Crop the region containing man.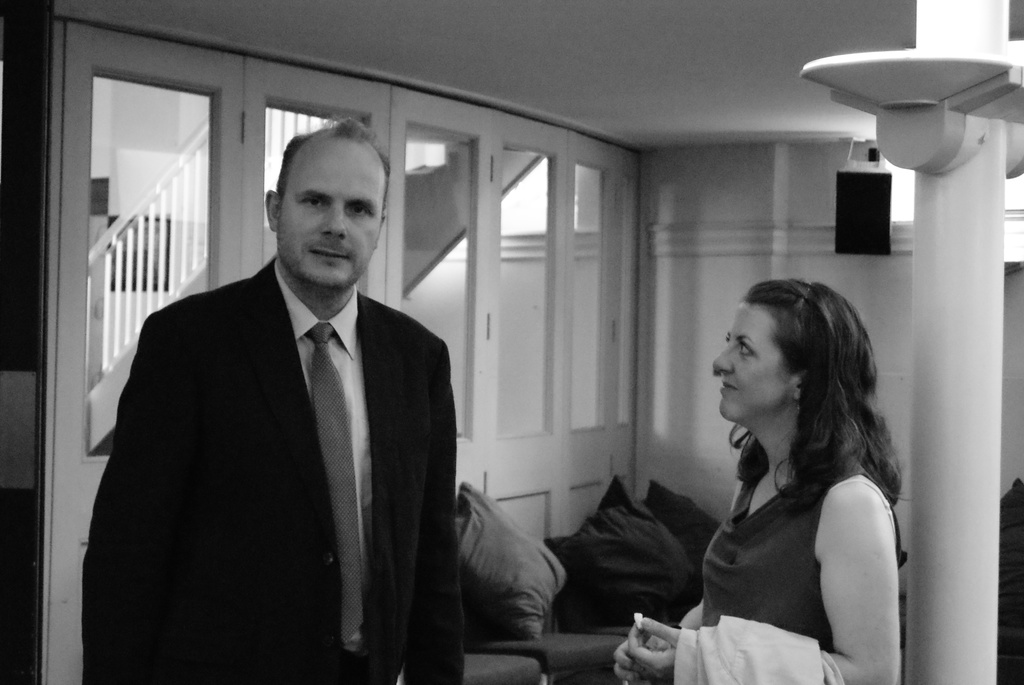
Crop region: box(90, 138, 477, 671).
